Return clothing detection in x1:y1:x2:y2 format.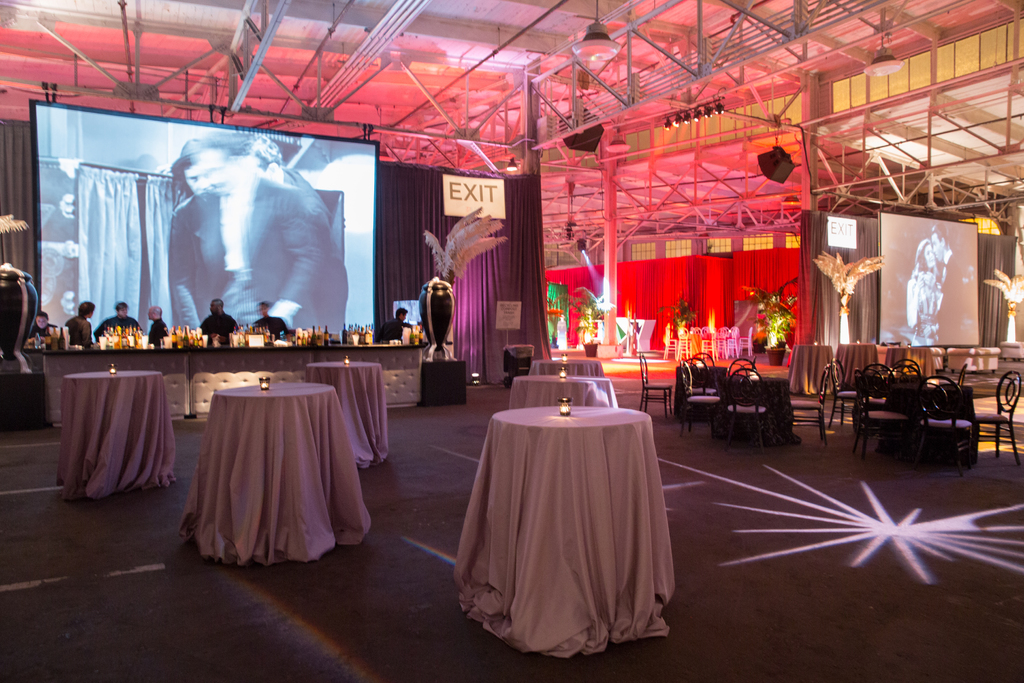
202:309:239:345.
